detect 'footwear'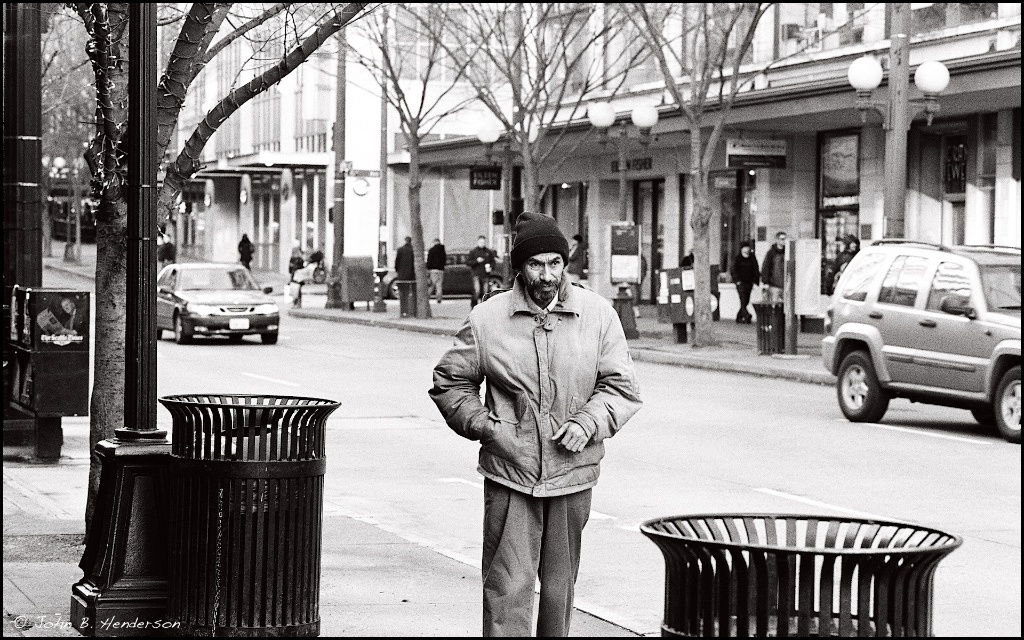
BBox(759, 321, 777, 330)
